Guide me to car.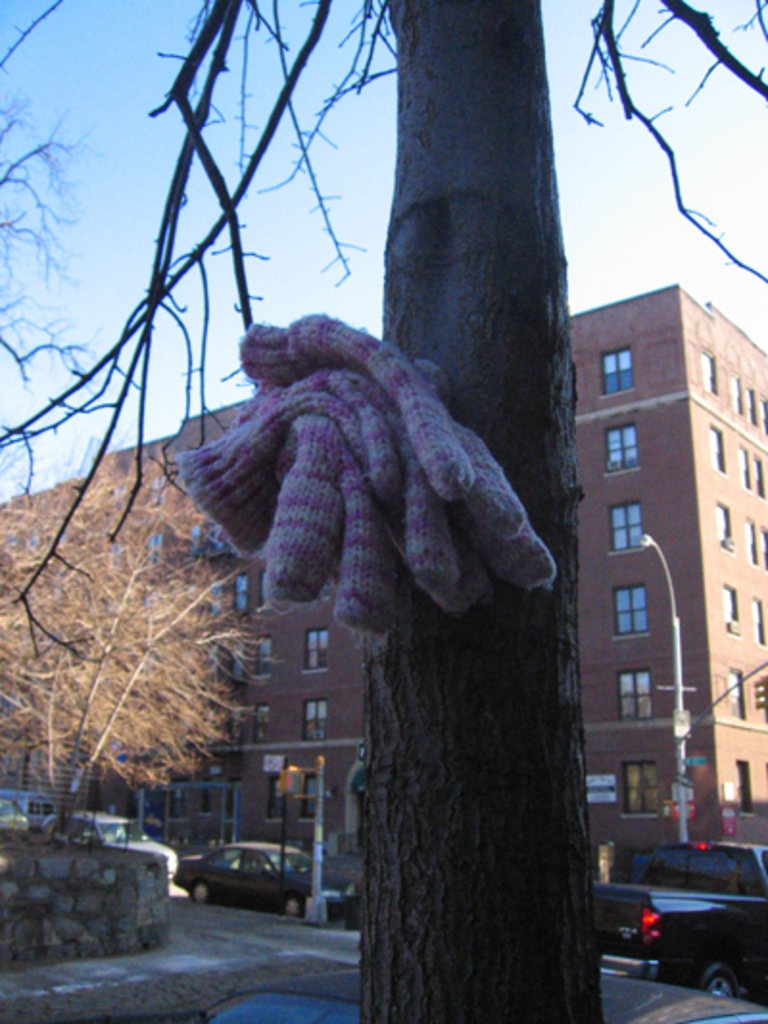
Guidance: select_region(593, 834, 766, 1001).
